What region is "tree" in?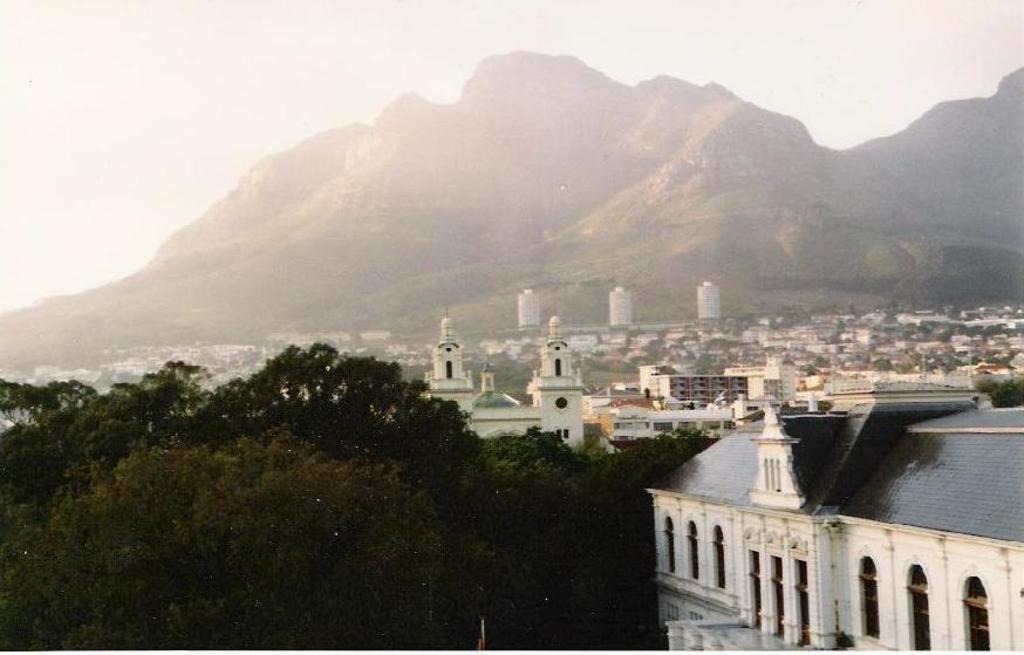
l=475, t=416, r=595, b=476.
